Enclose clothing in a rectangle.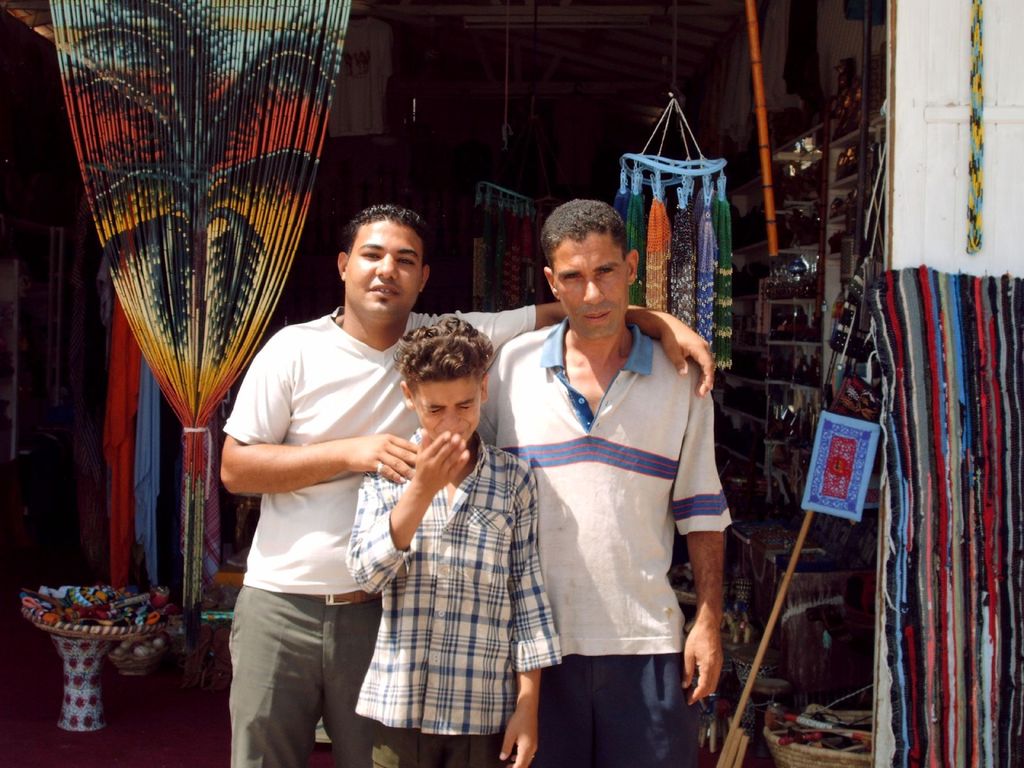
x1=486 y1=275 x2=733 y2=744.
